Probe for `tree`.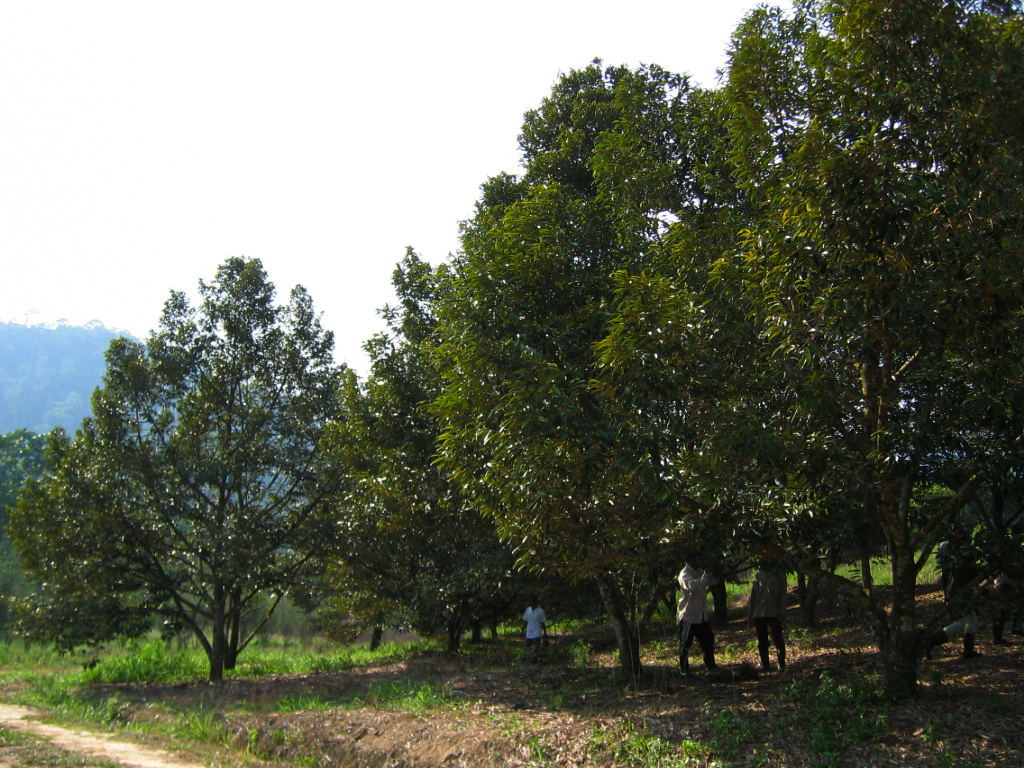
Probe result: <region>0, 424, 51, 544</region>.
